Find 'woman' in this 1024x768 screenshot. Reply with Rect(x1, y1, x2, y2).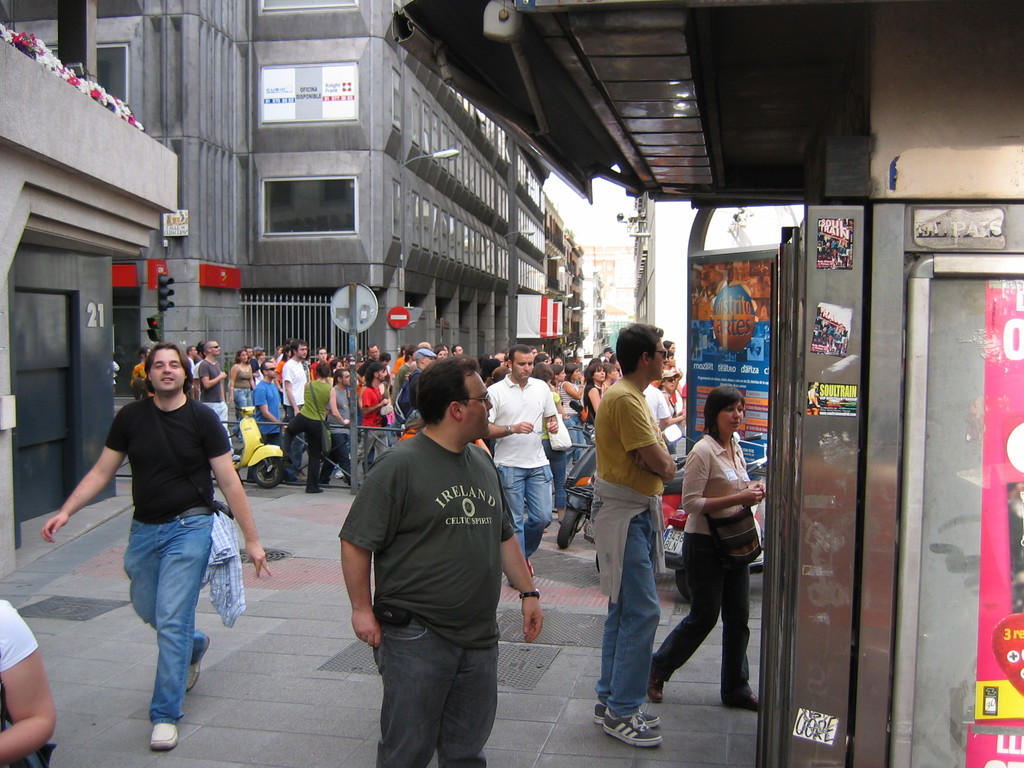
Rect(548, 361, 566, 393).
